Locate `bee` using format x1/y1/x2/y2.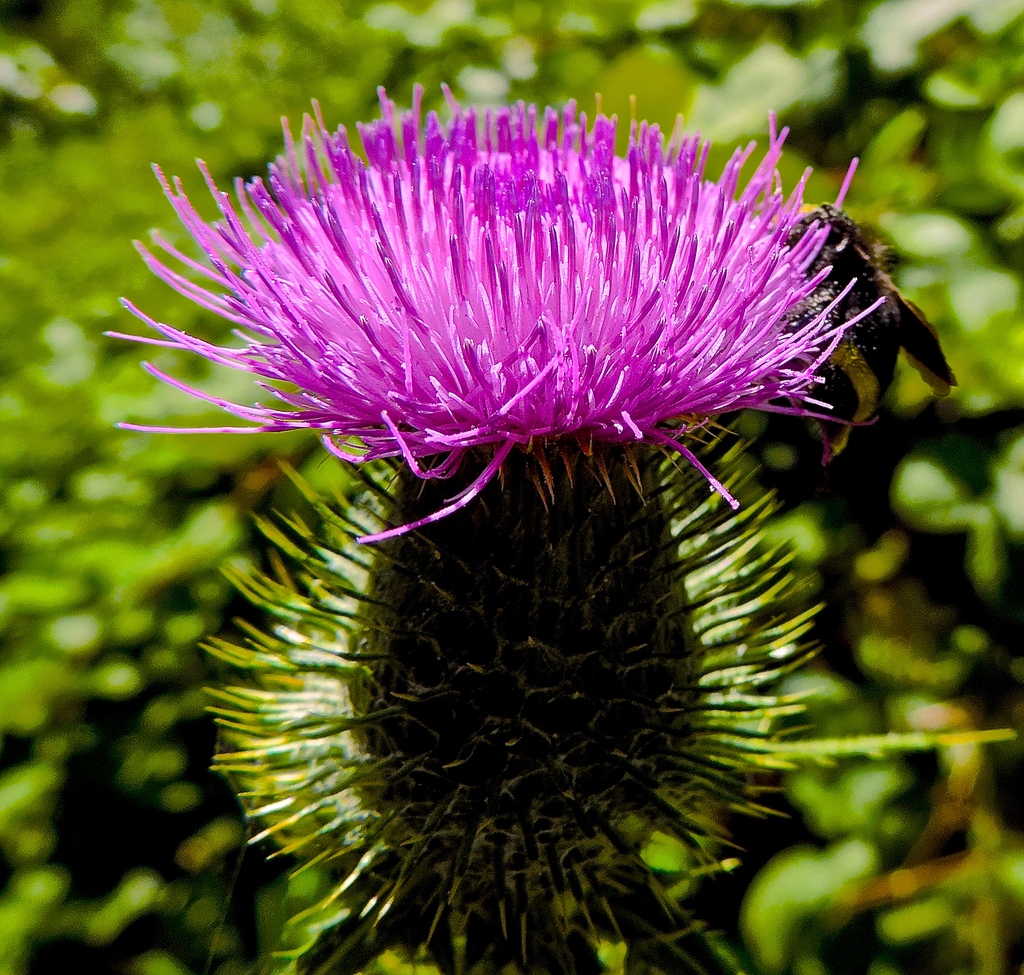
739/204/966/469.
